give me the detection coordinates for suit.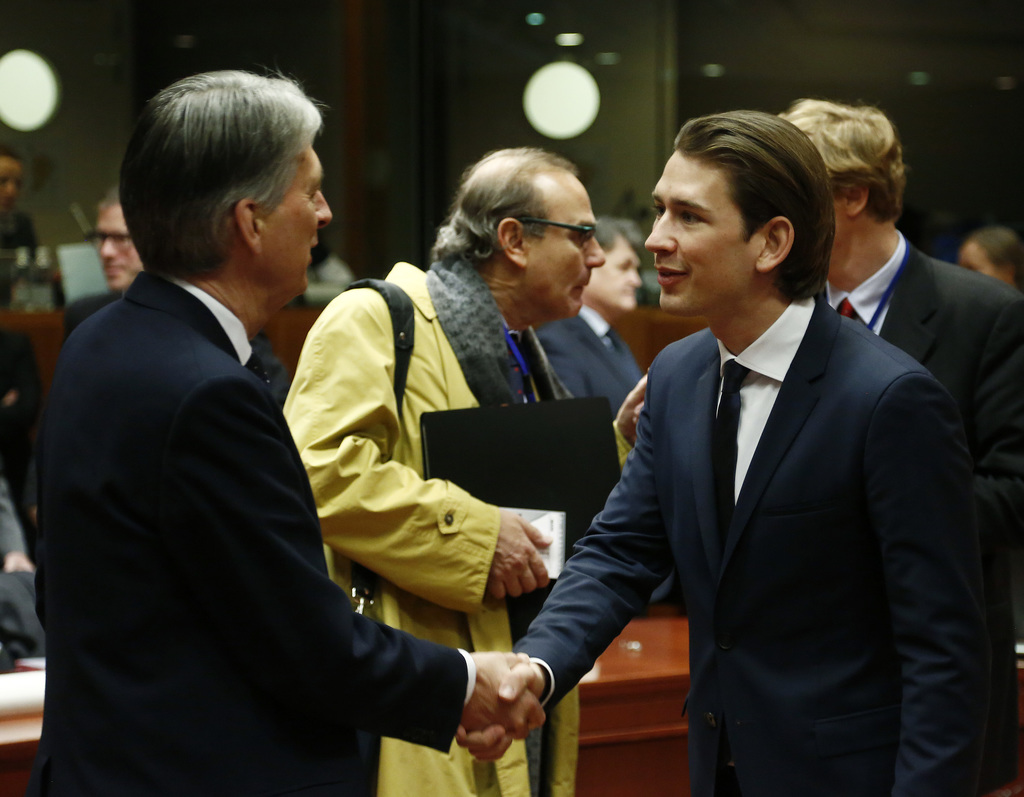
[left=537, top=311, right=646, bottom=414].
